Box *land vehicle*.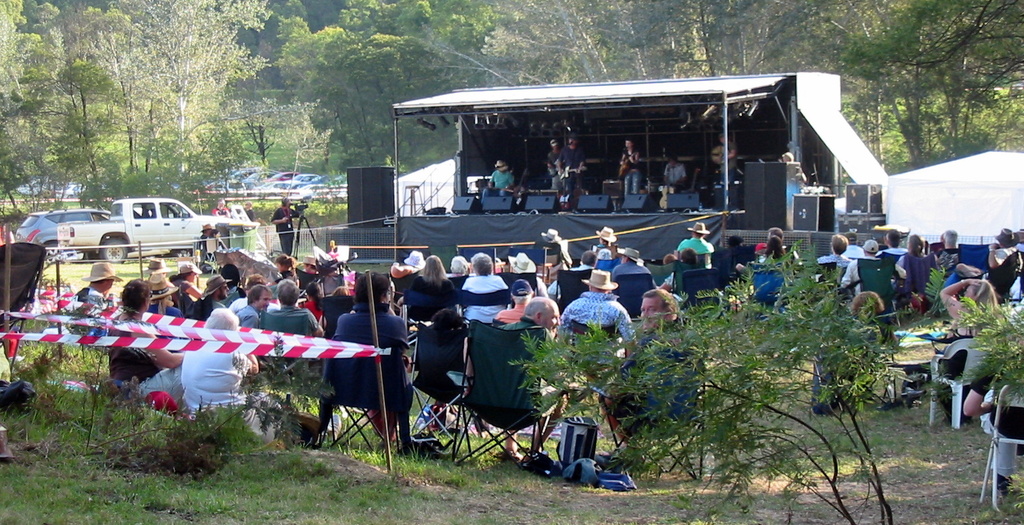
{"x1": 16, "y1": 209, "x2": 111, "y2": 245}.
